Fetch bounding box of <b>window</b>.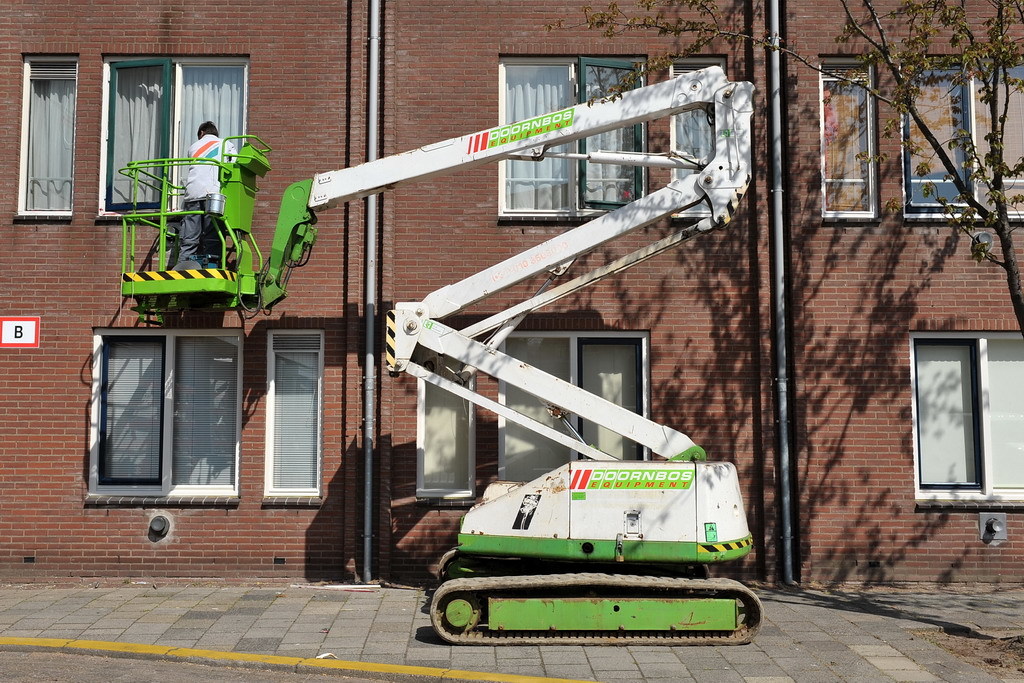
Bbox: 901, 52, 1023, 227.
